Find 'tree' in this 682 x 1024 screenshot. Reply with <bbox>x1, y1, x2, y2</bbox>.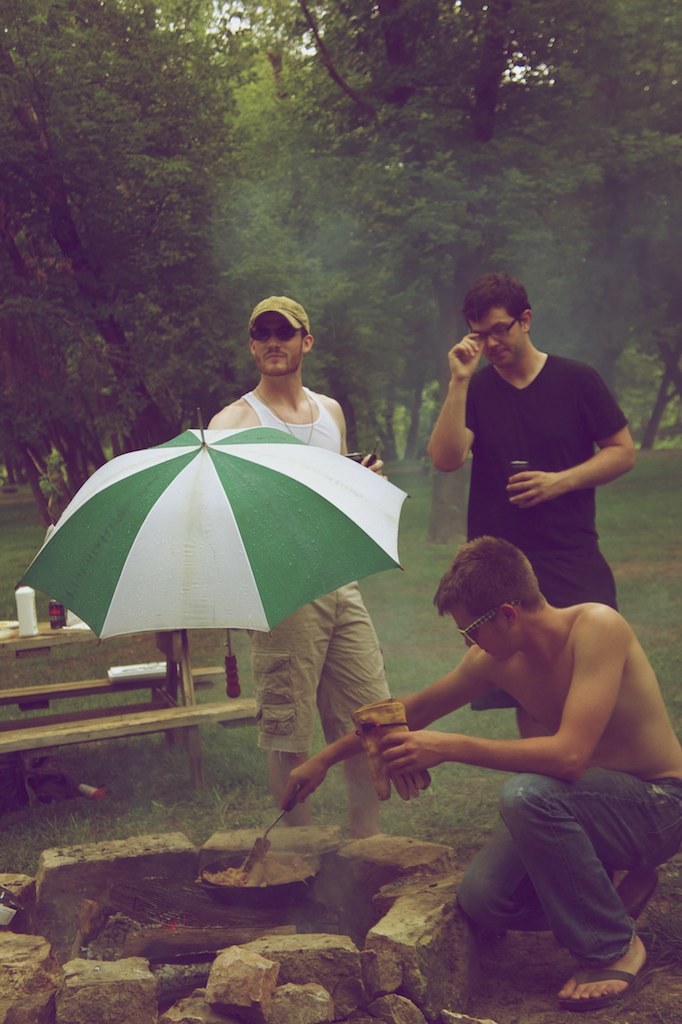
<bbox>0, 0, 681, 518</bbox>.
